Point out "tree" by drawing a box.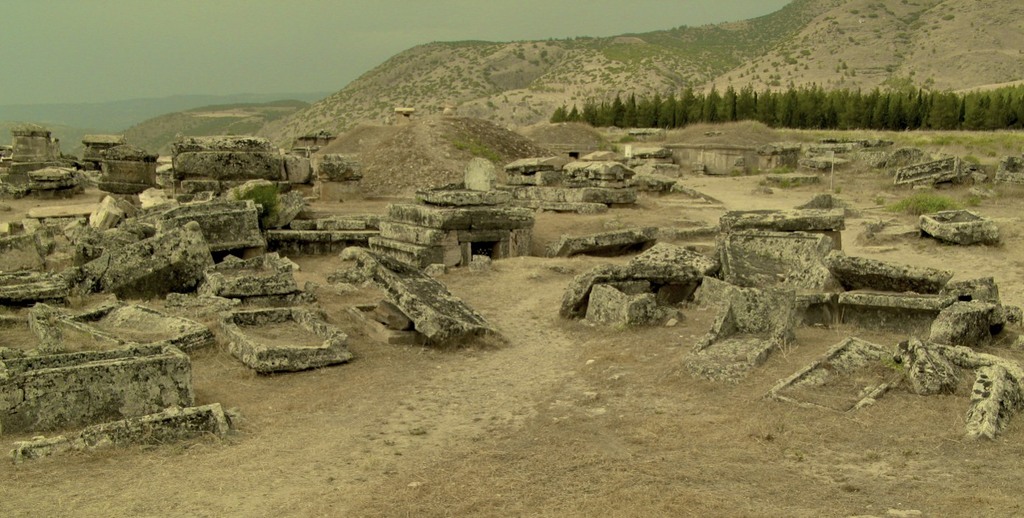
619, 92, 640, 131.
